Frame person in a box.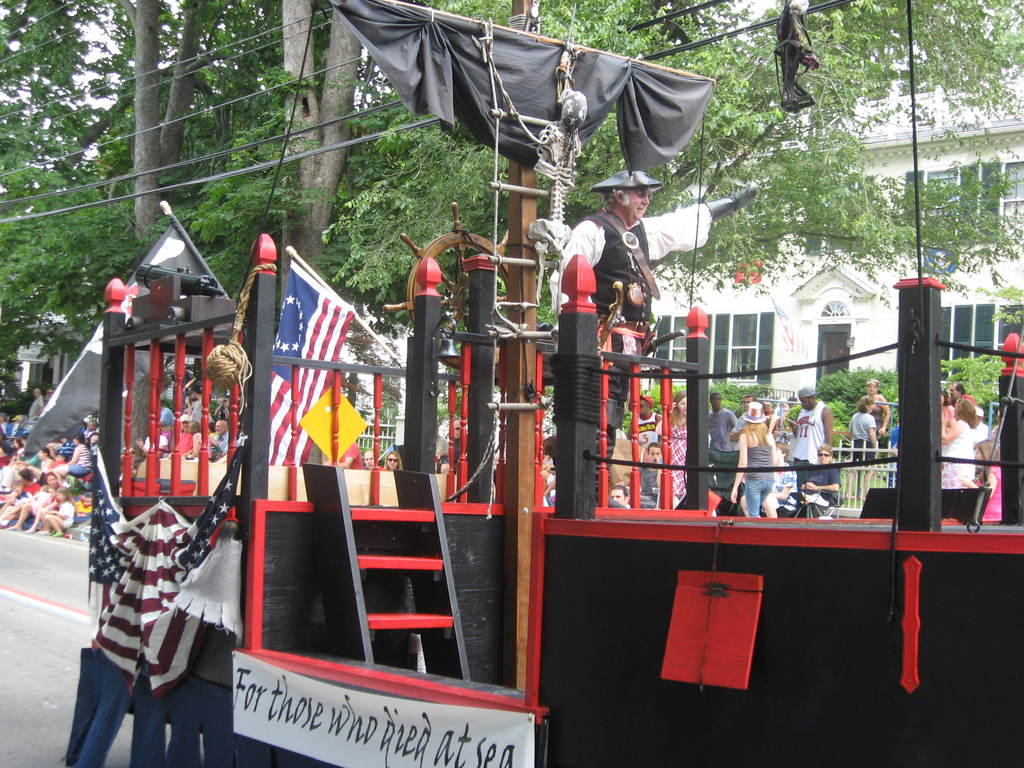
BBox(385, 450, 401, 471).
